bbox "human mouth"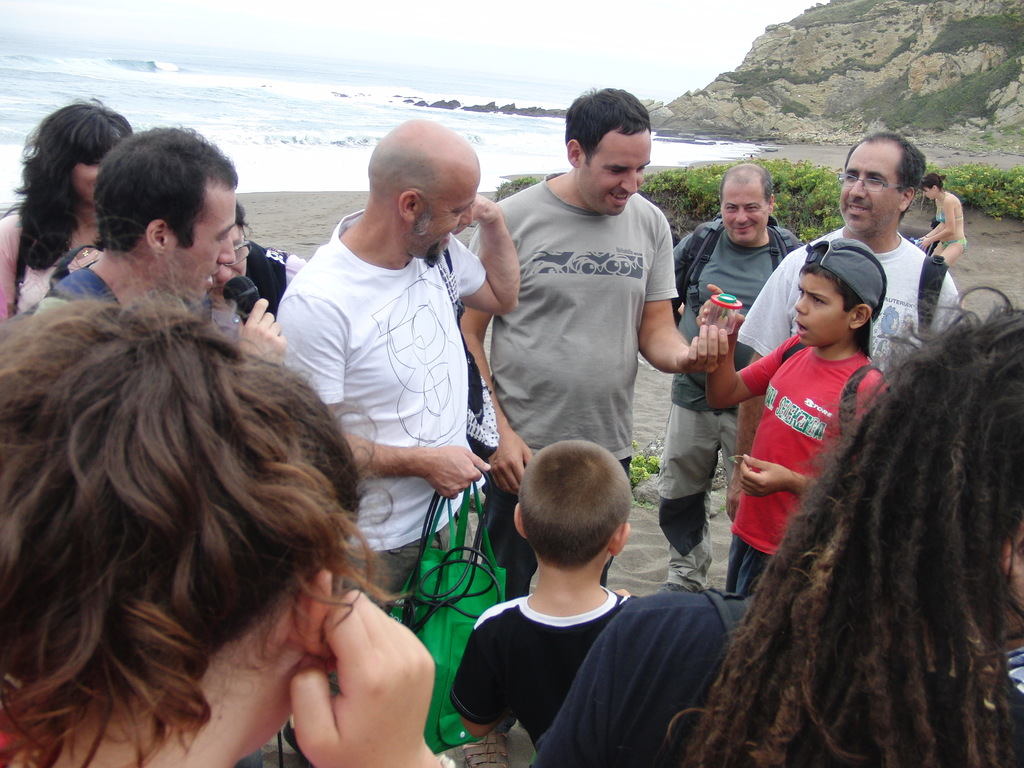
locate(732, 227, 756, 230)
